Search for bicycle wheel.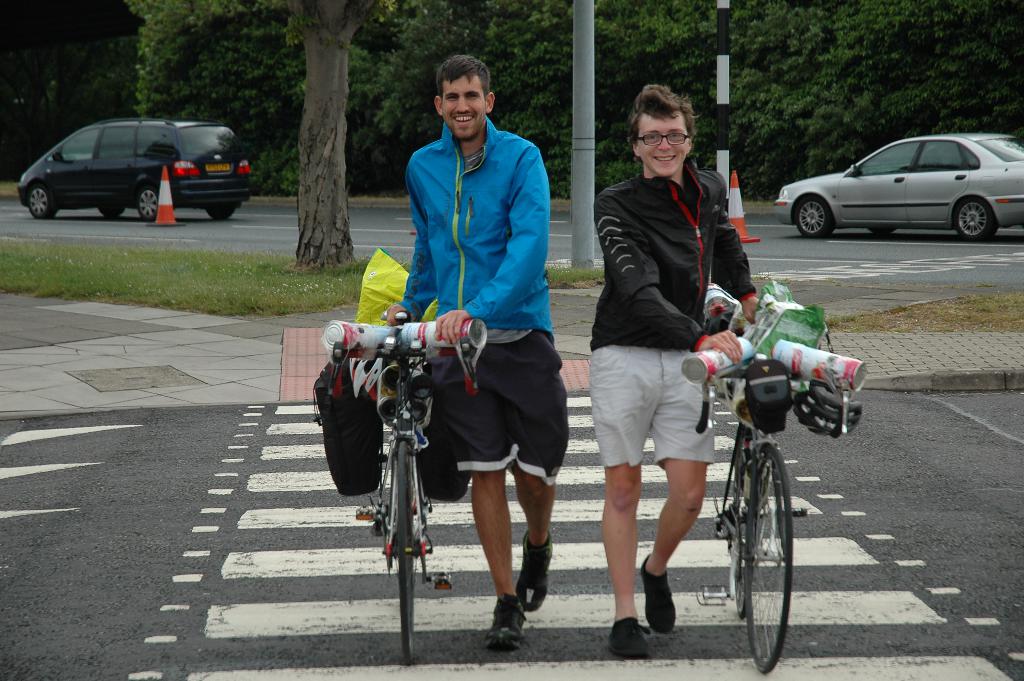
Found at 394,443,420,662.
